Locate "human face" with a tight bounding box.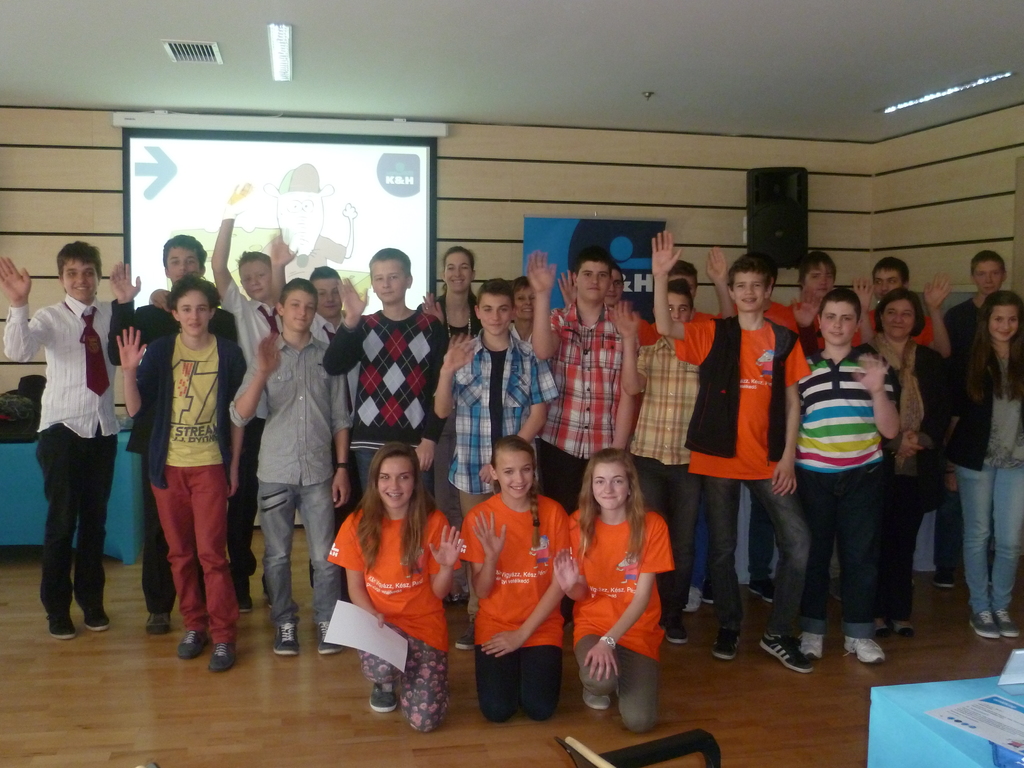
left=608, top=271, right=621, bottom=301.
